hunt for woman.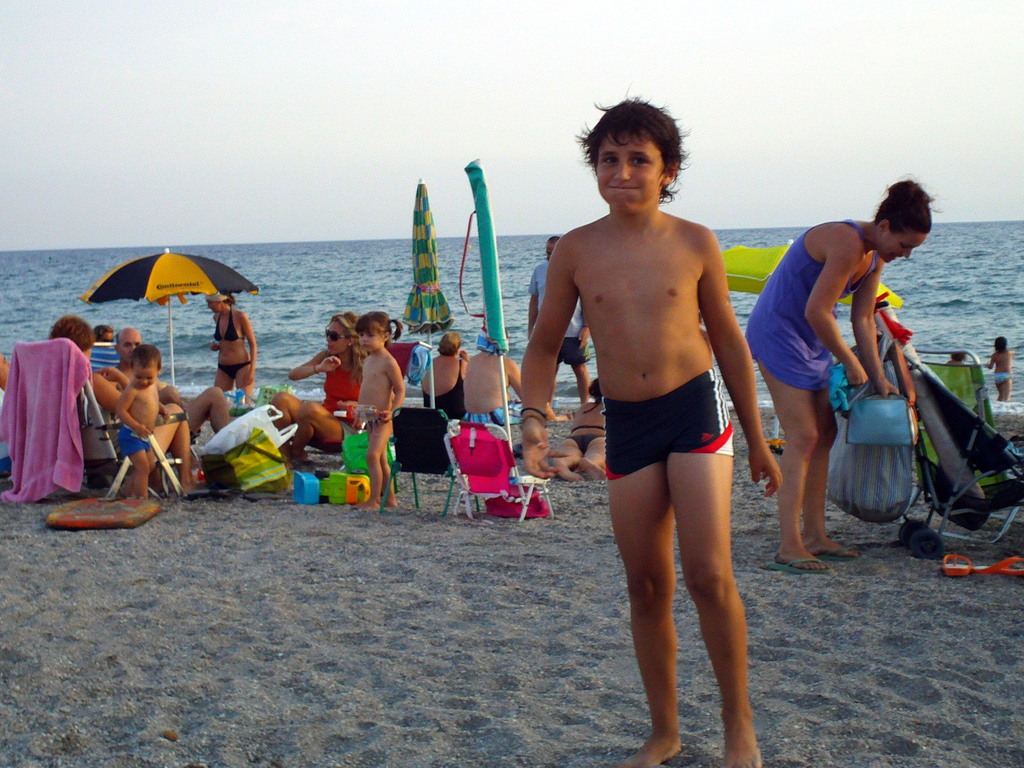
Hunted down at detection(984, 336, 1022, 403).
